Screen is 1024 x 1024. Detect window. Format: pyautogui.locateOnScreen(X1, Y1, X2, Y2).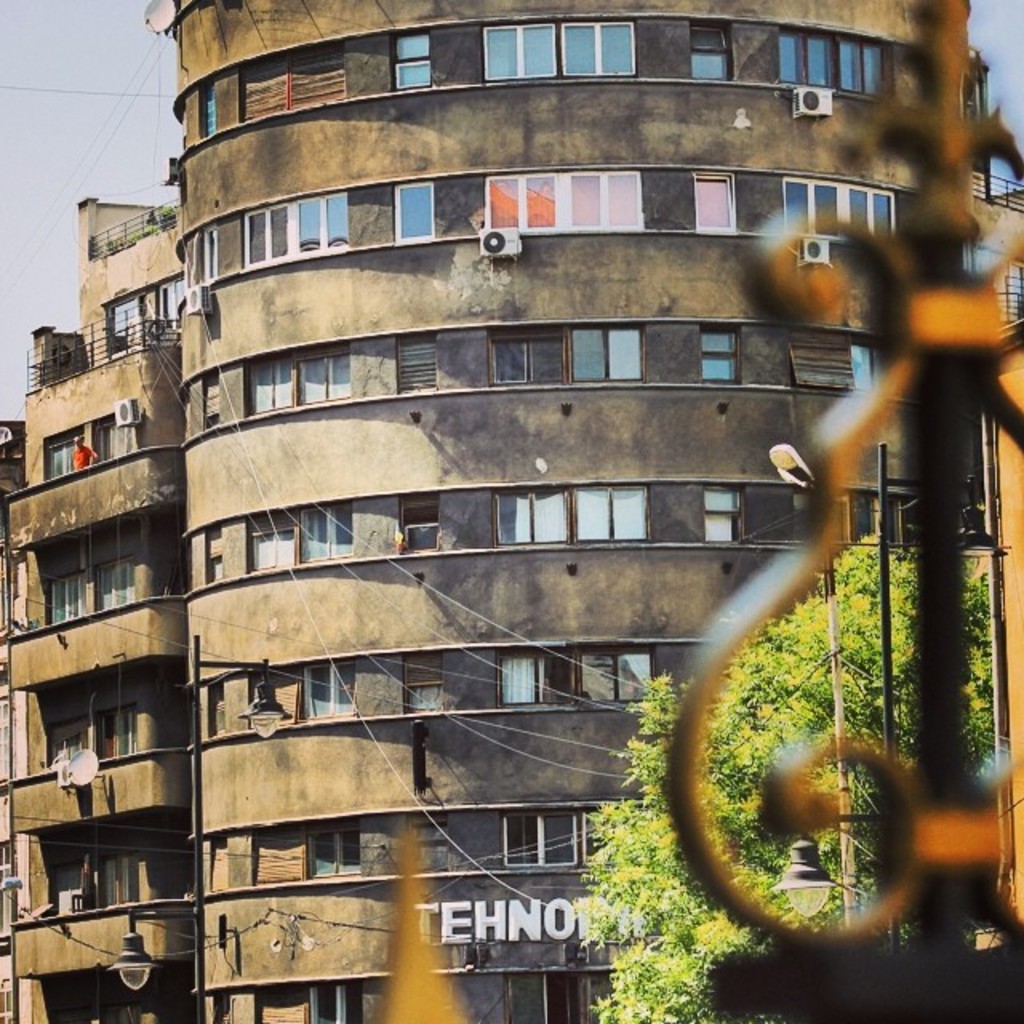
pyautogui.locateOnScreen(206, 678, 243, 738).
